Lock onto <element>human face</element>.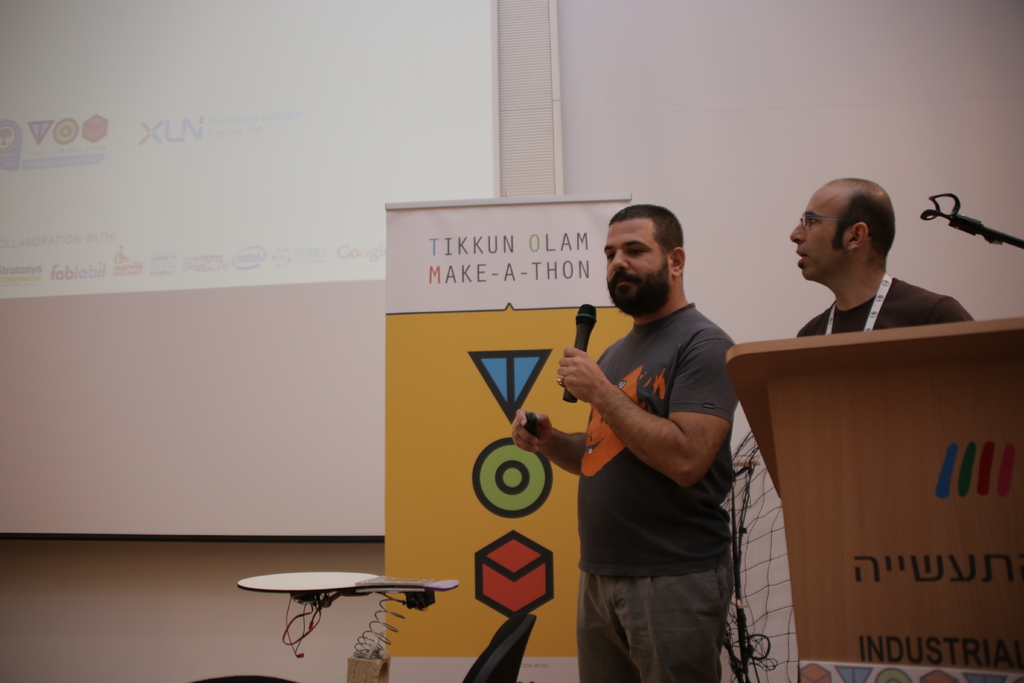
Locked: crop(792, 184, 837, 276).
